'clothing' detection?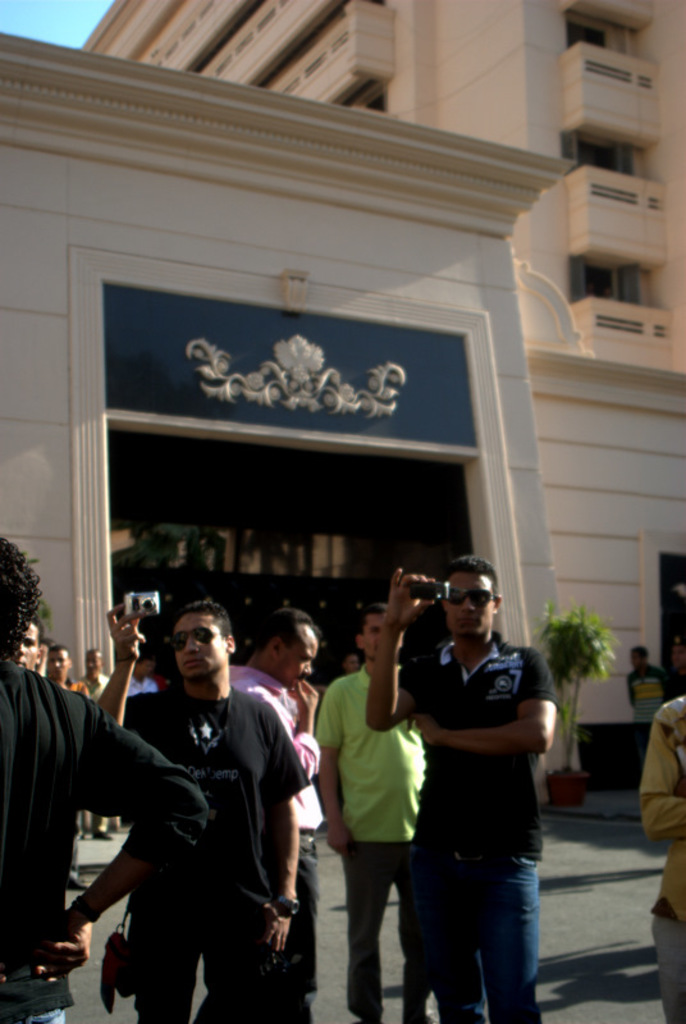
bbox(238, 662, 326, 1023)
